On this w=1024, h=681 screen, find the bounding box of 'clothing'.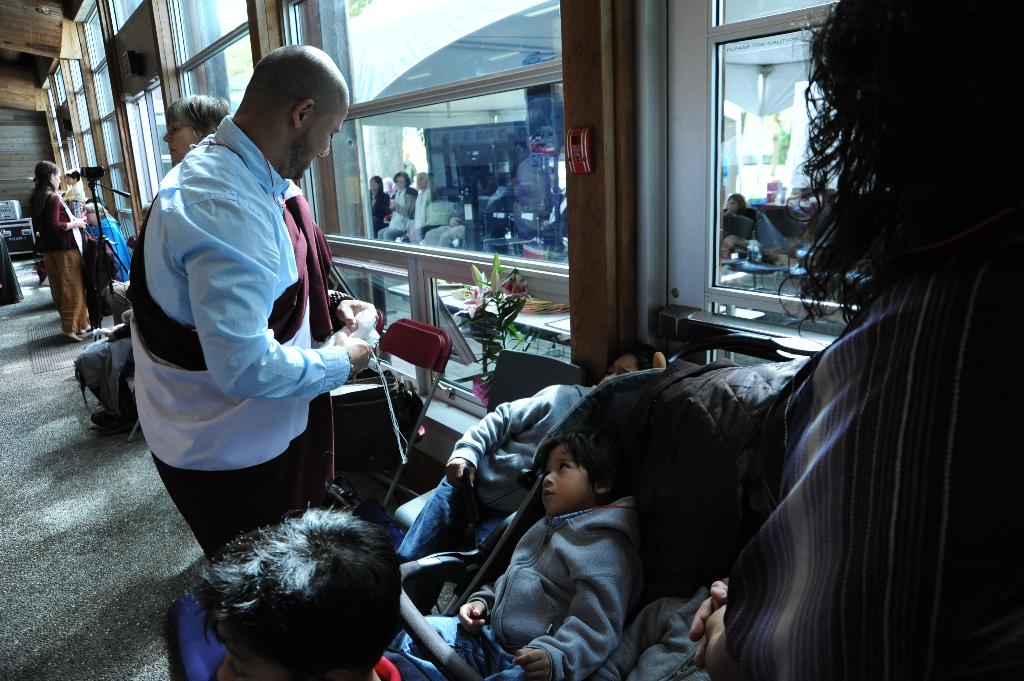
Bounding box: bbox=[129, 93, 369, 549].
